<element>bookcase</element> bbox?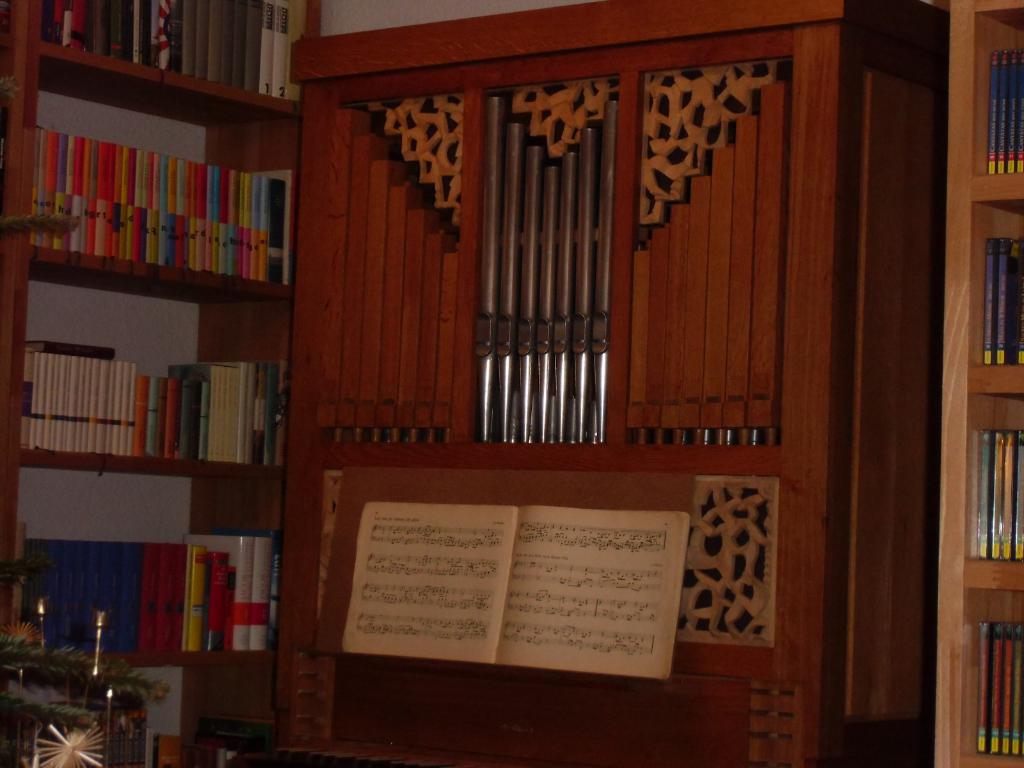
[0, 0, 326, 662]
